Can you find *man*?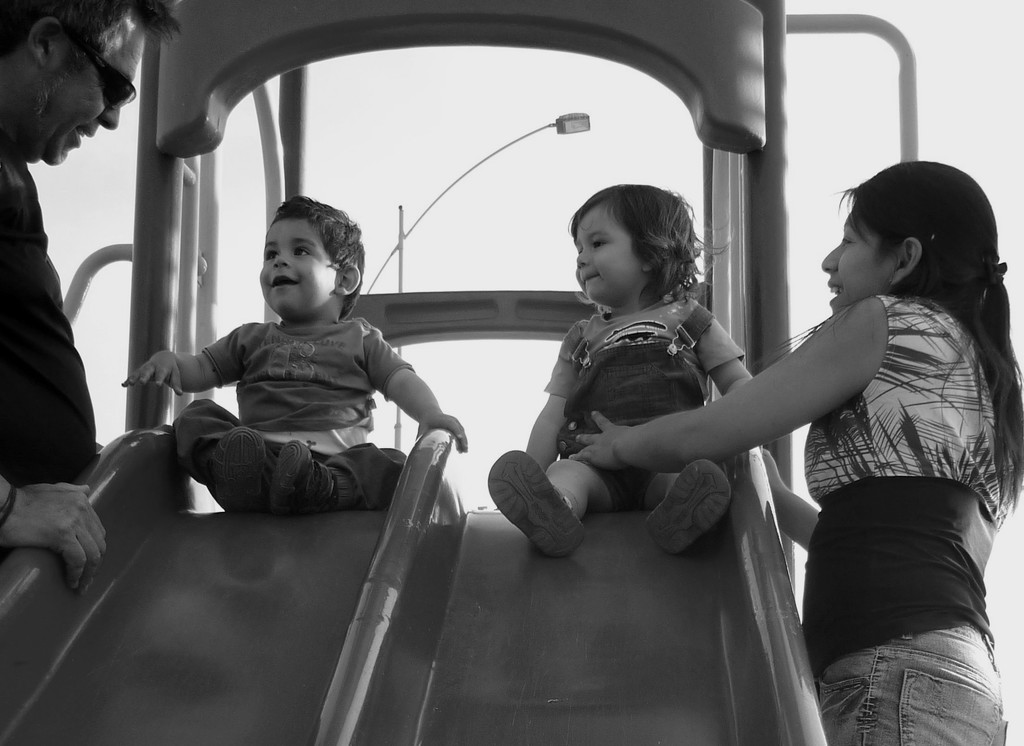
Yes, bounding box: crop(1, 0, 188, 594).
